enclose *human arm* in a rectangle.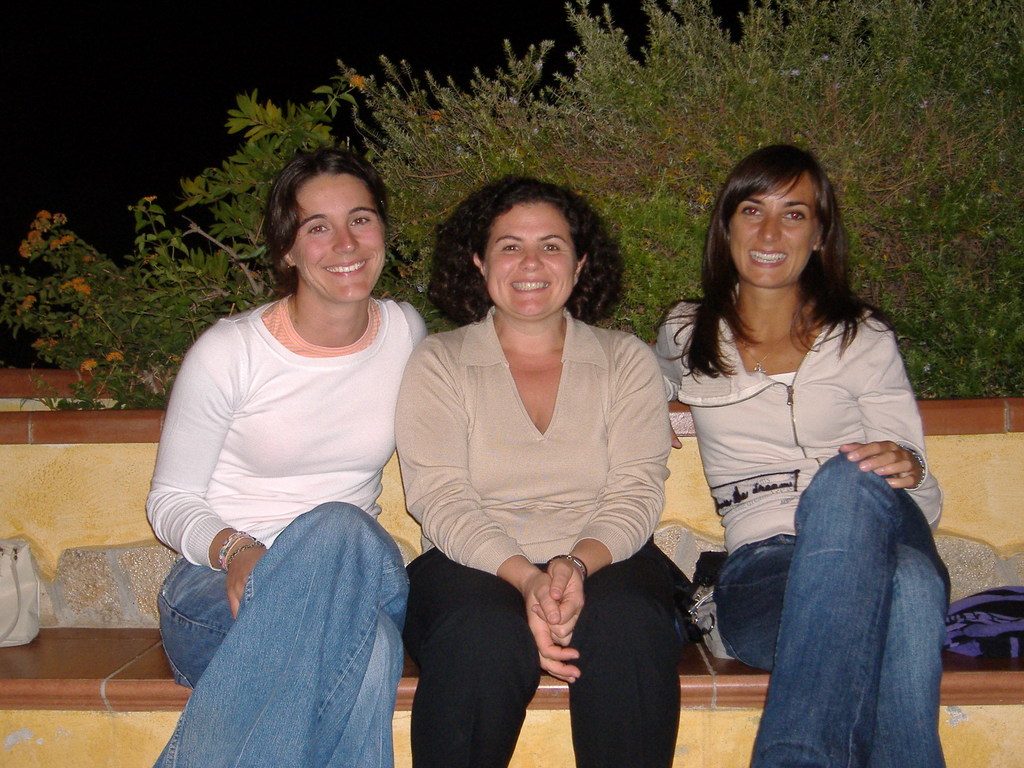
locate(398, 301, 426, 344).
